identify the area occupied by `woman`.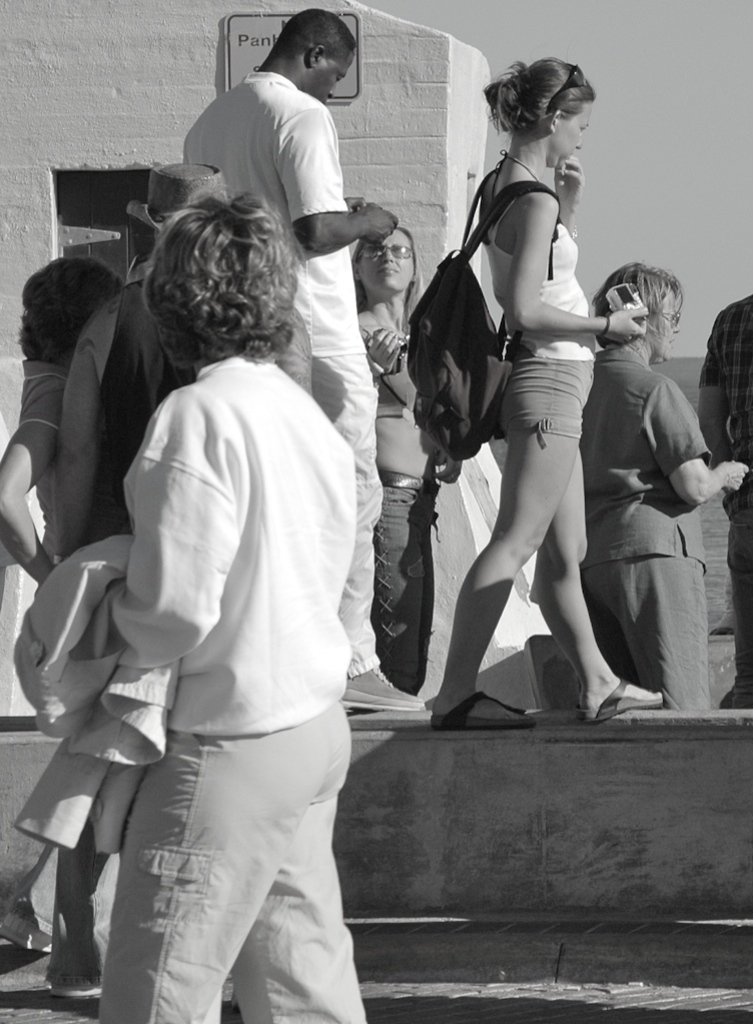
Area: x1=0 y1=259 x2=131 y2=956.
